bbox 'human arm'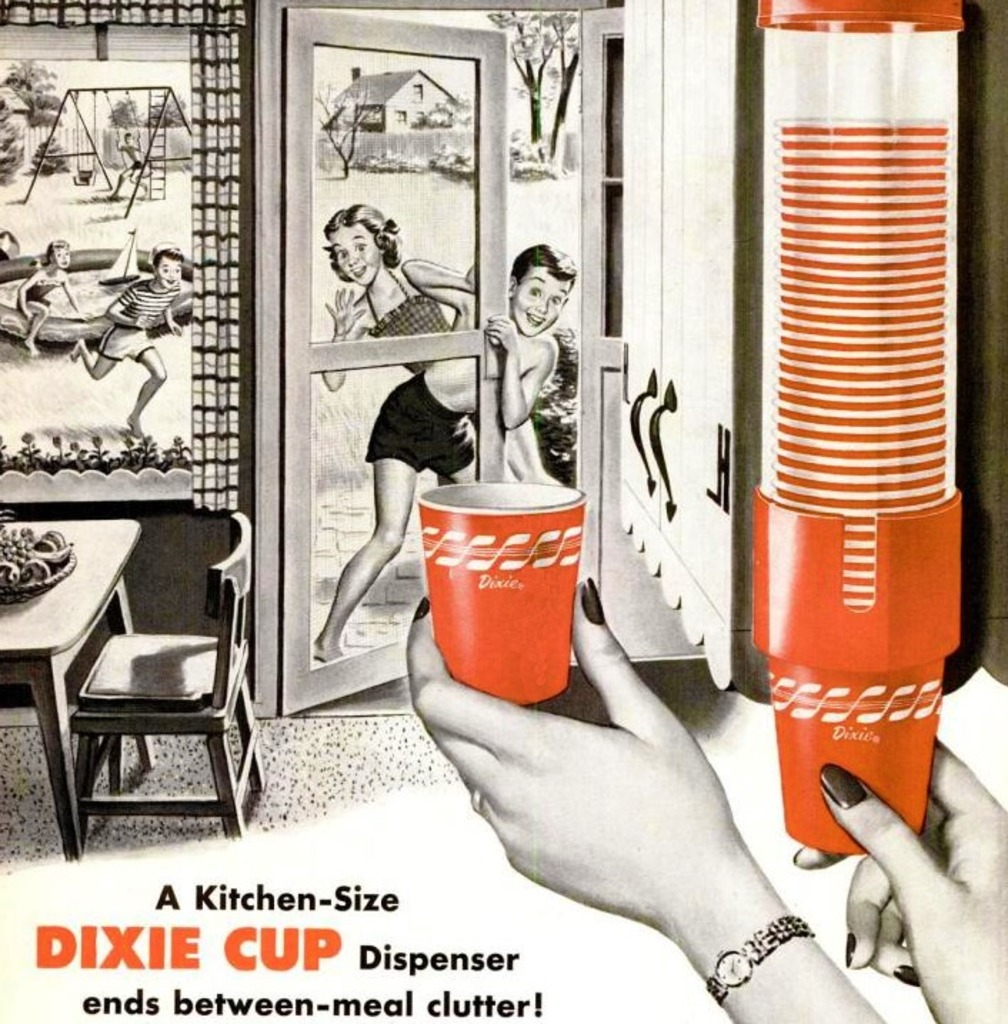
[17,268,44,317]
